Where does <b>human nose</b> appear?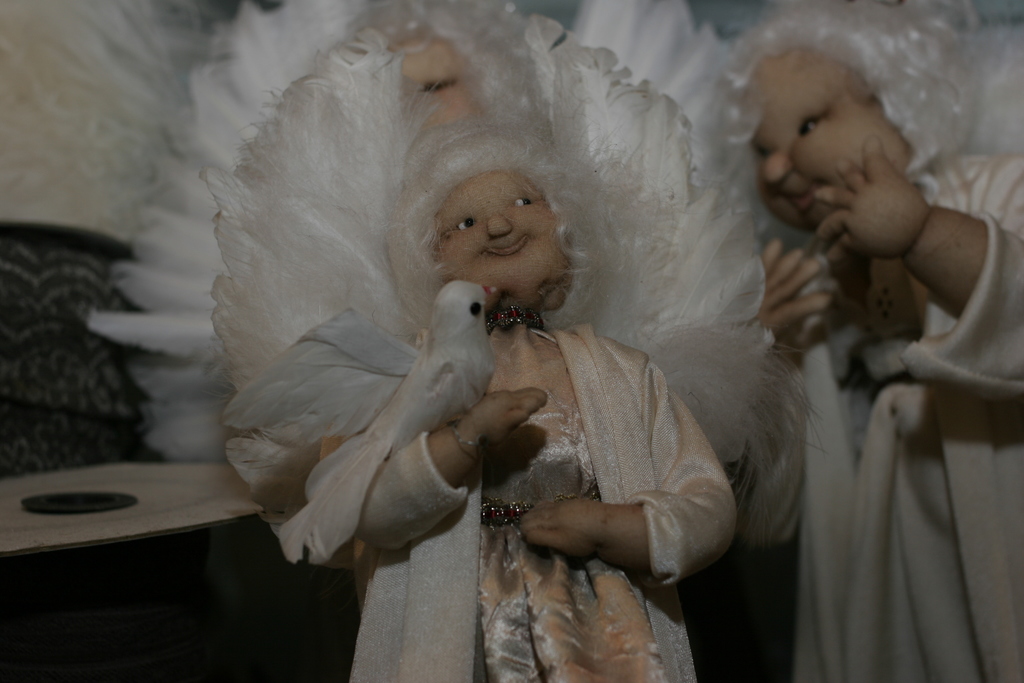
Appears at l=486, t=215, r=516, b=239.
